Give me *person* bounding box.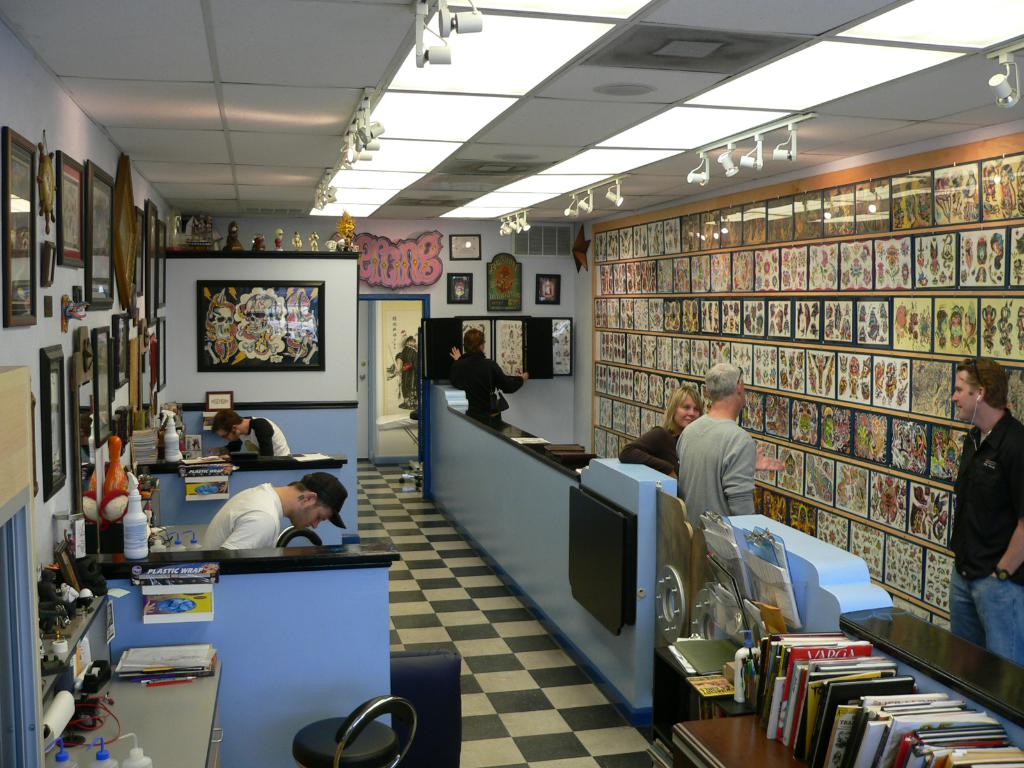
box=[210, 404, 291, 463].
